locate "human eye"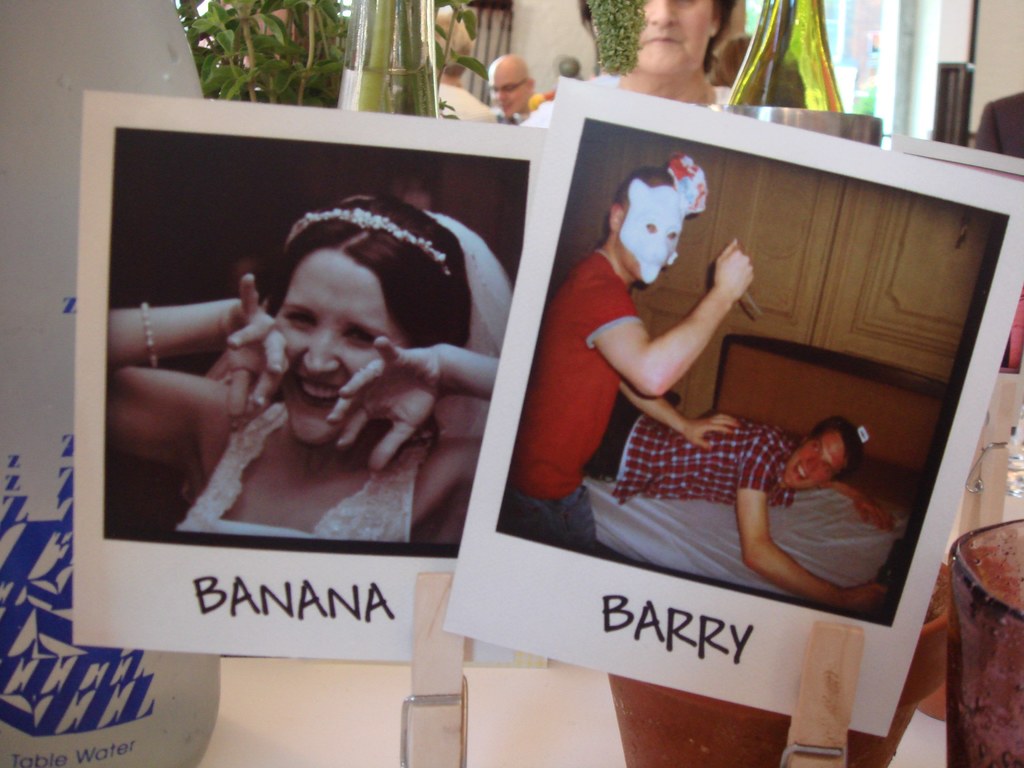
<box>340,326,376,345</box>
